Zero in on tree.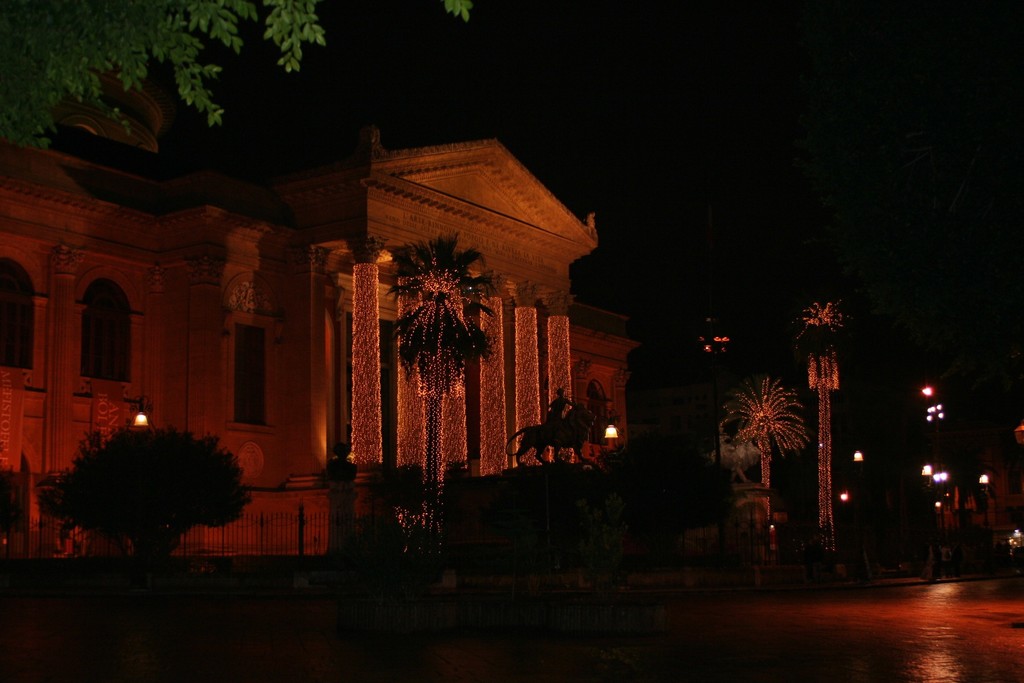
Zeroed in: (720, 368, 808, 562).
